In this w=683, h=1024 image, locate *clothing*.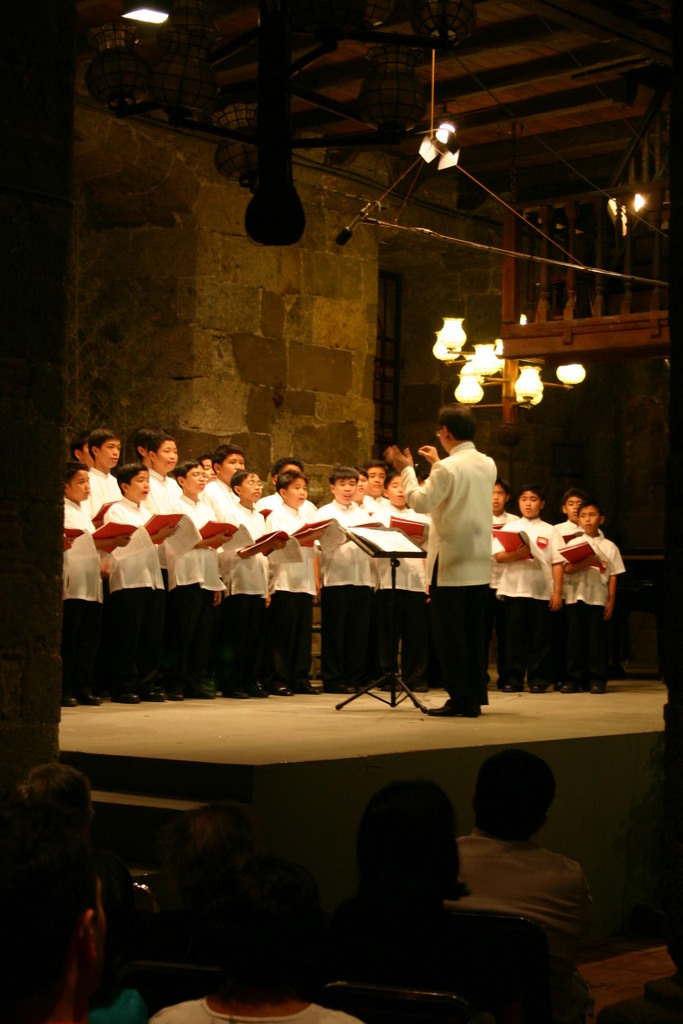
Bounding box: box(135, 987, 364, 1023).
